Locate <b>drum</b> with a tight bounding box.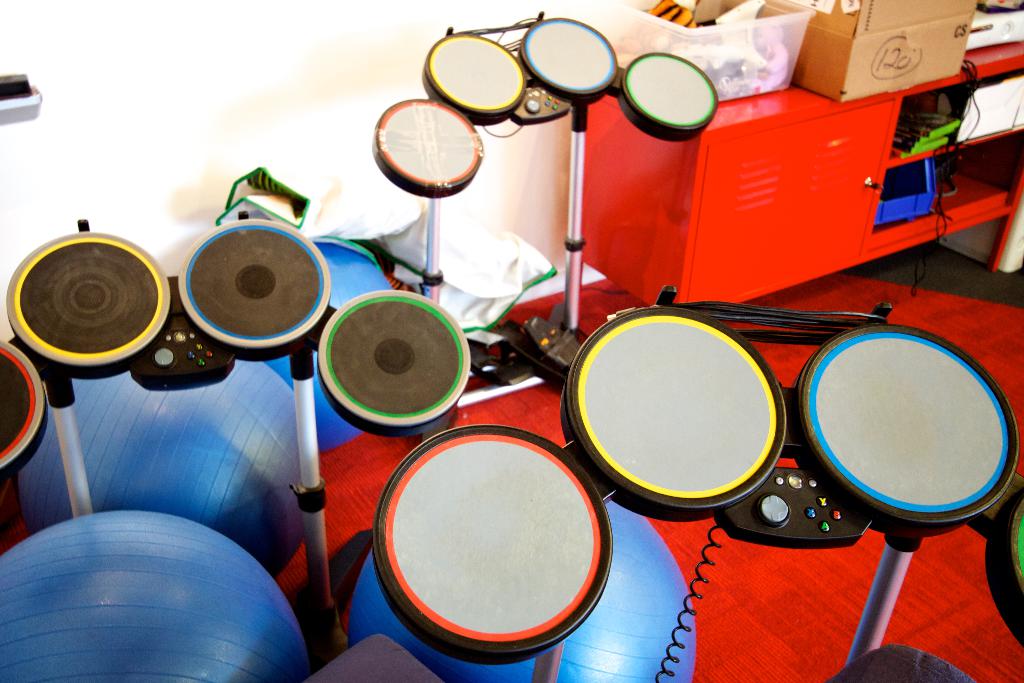
rect(178, 216, 332, 359).
